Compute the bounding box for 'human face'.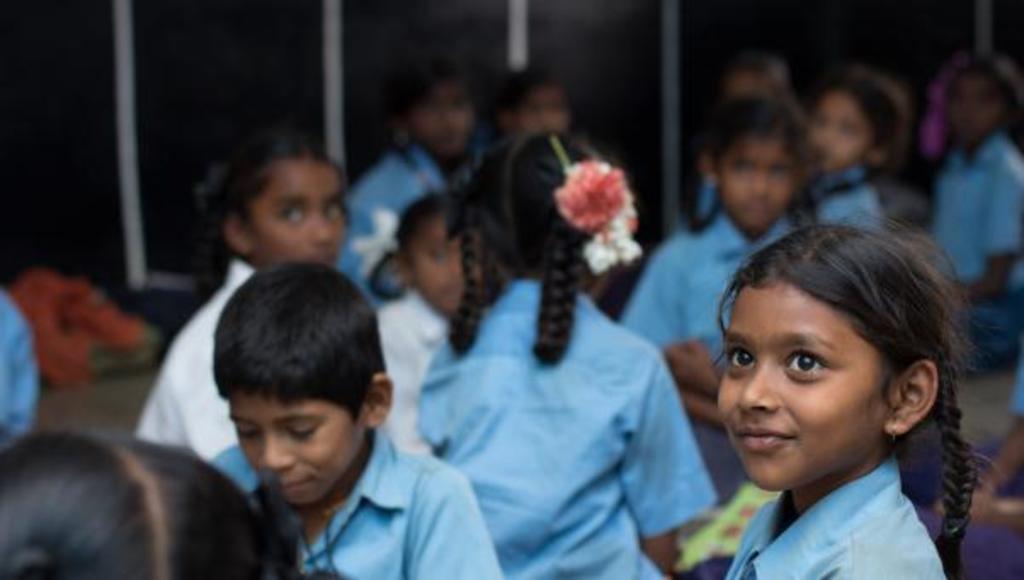
crop(248, 156, 349, 265).
